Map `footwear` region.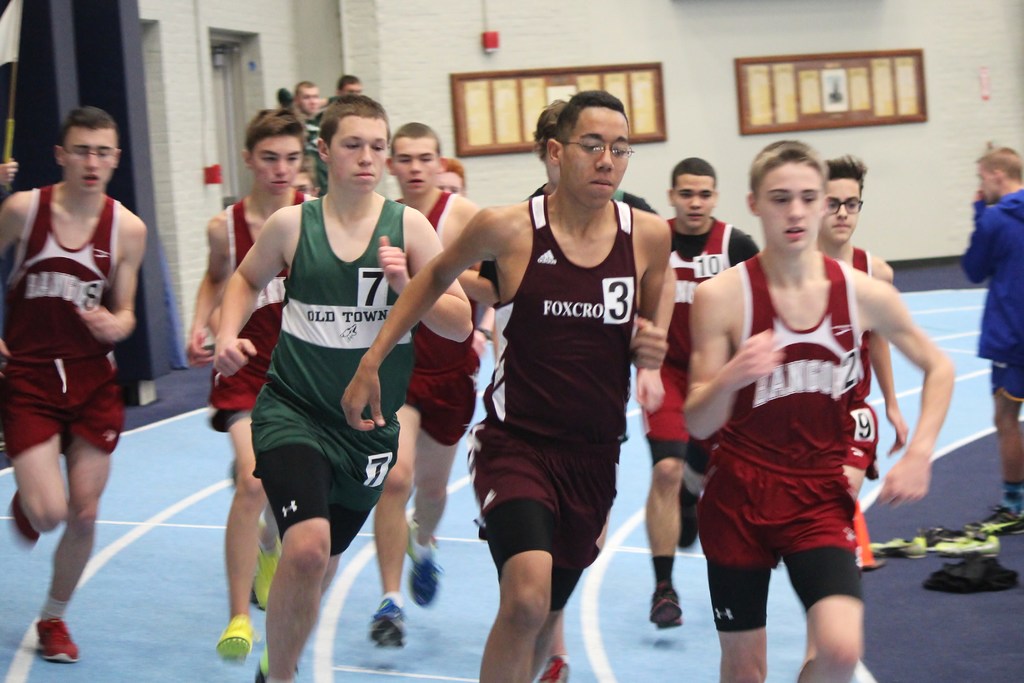
Mapped to rect(543, 655, 568, 682).
